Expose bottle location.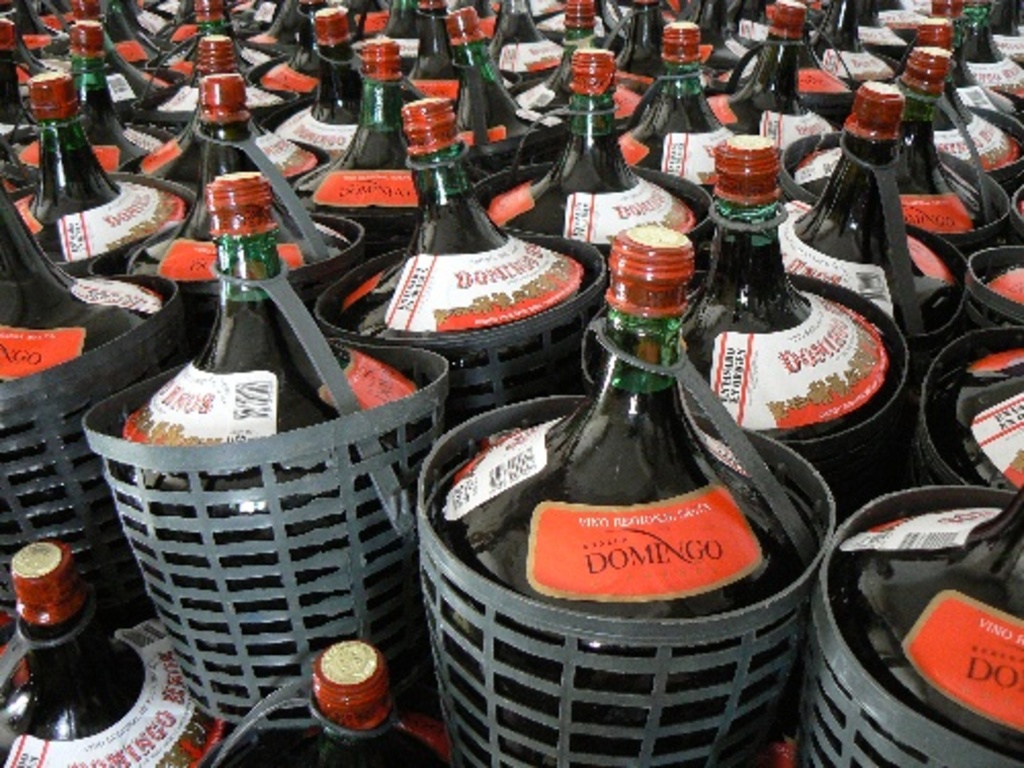
Exposed at BBox(485, 0, 575, 84).
